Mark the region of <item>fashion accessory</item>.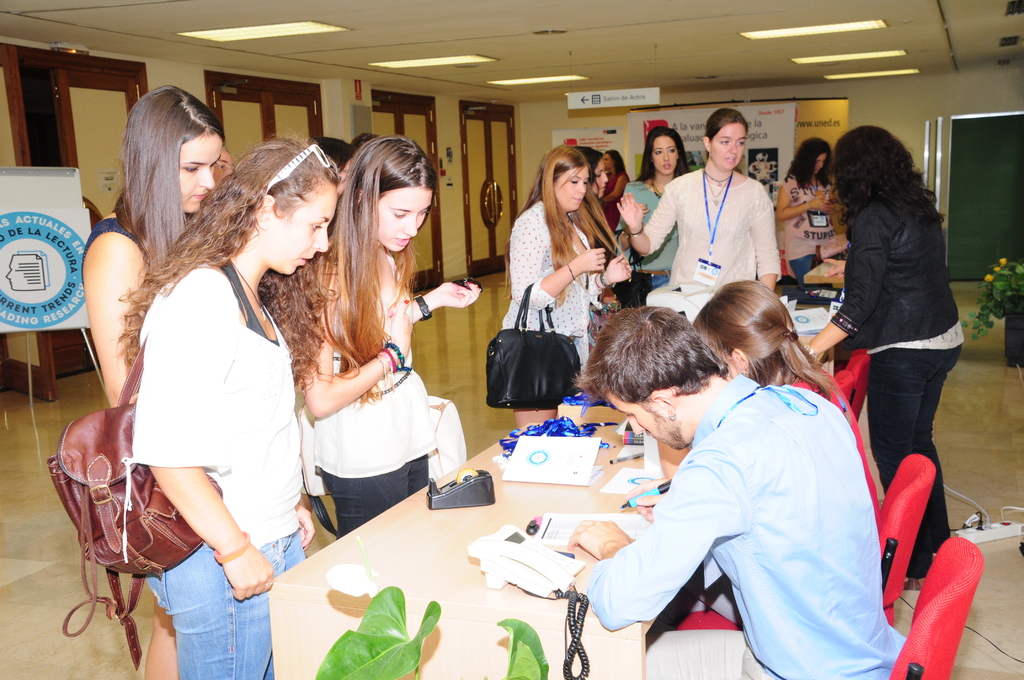
Region: (648, 175, 667, 198).
